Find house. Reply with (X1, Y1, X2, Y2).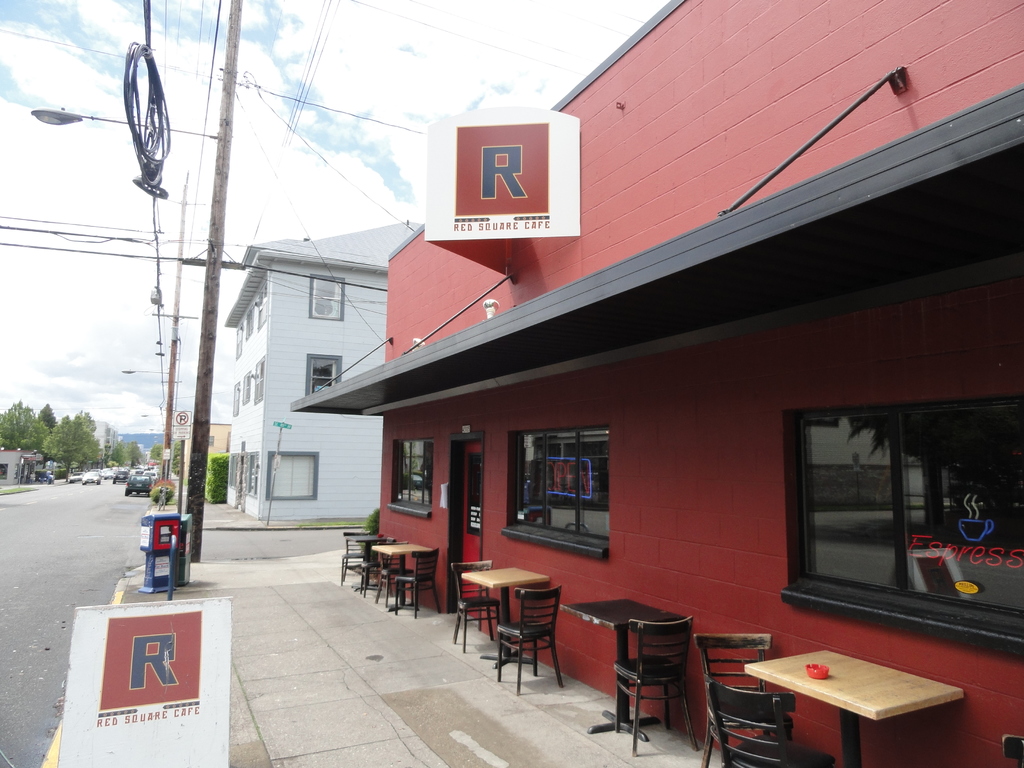
(291, 0, 1023, 767).
